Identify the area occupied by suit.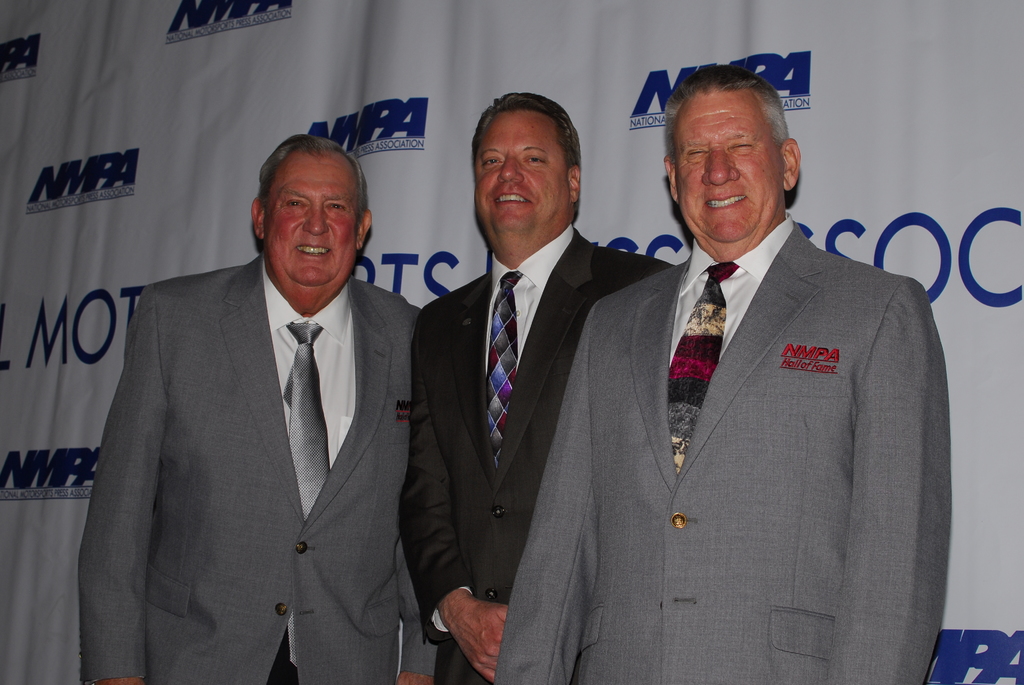
Area: l=86, t=154, r=432, b=683.
